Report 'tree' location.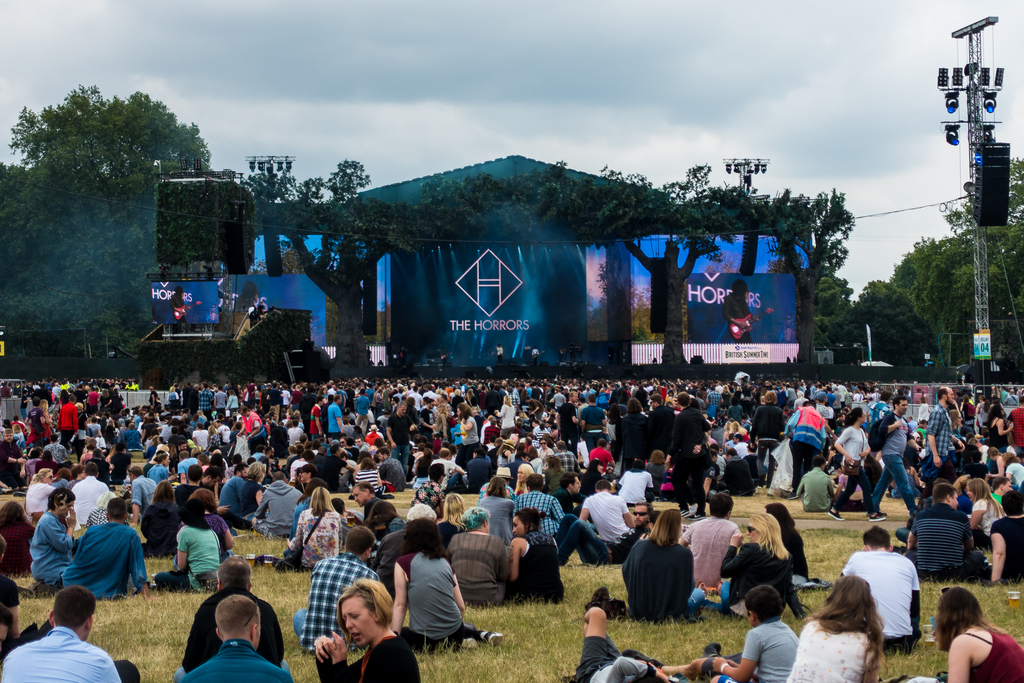
Report: x1=20 y1=69 x2=191 y2=378.
